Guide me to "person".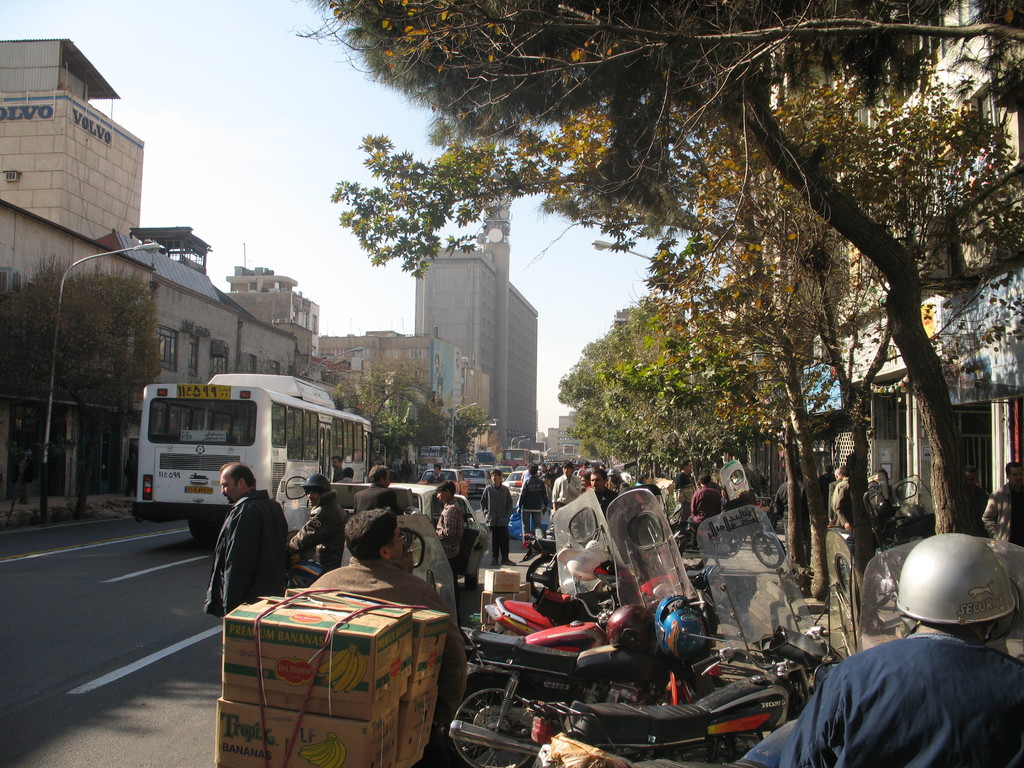
Guidance: (724,529,1023,767).
